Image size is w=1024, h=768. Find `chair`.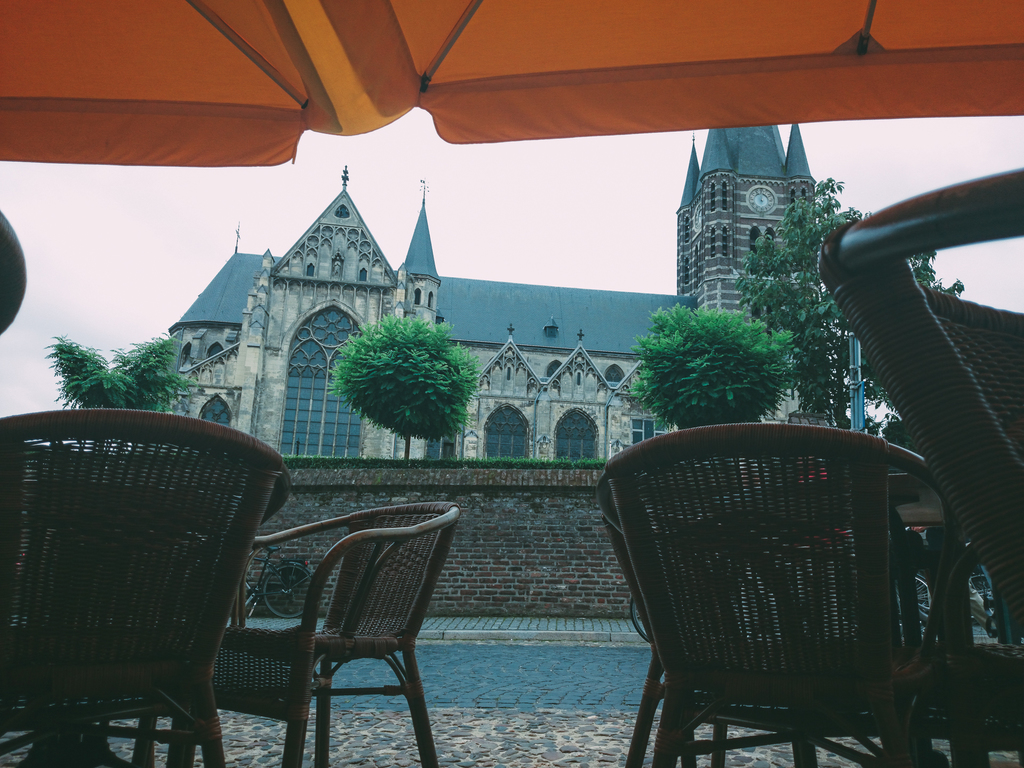
0,410,294,767.
